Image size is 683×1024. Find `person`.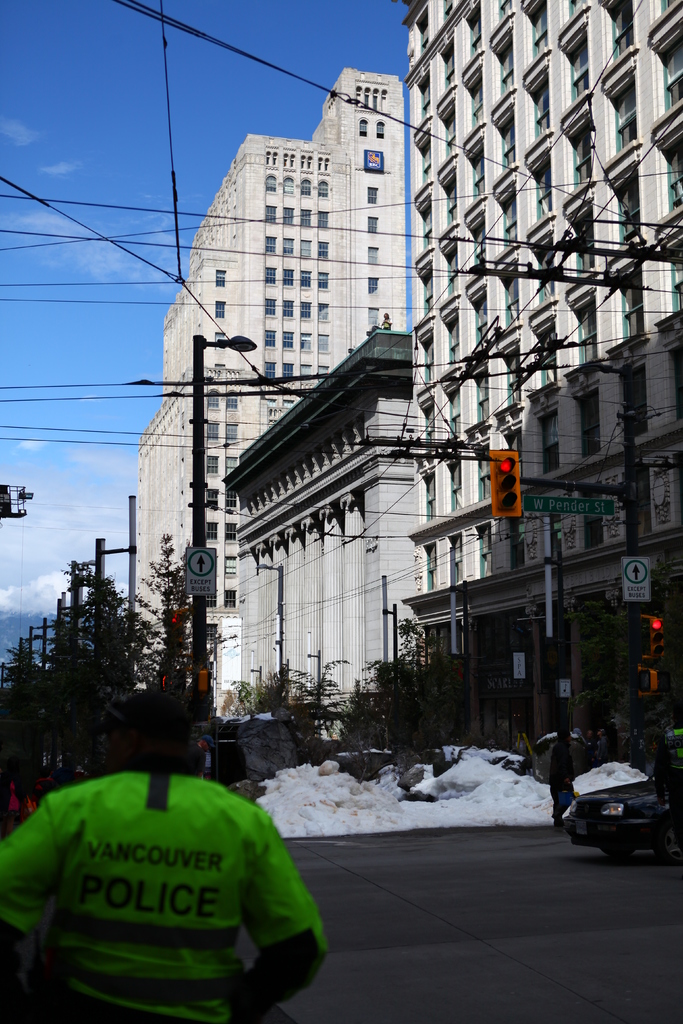
<bbox>19, 700, 317, 1018</bbox>.
